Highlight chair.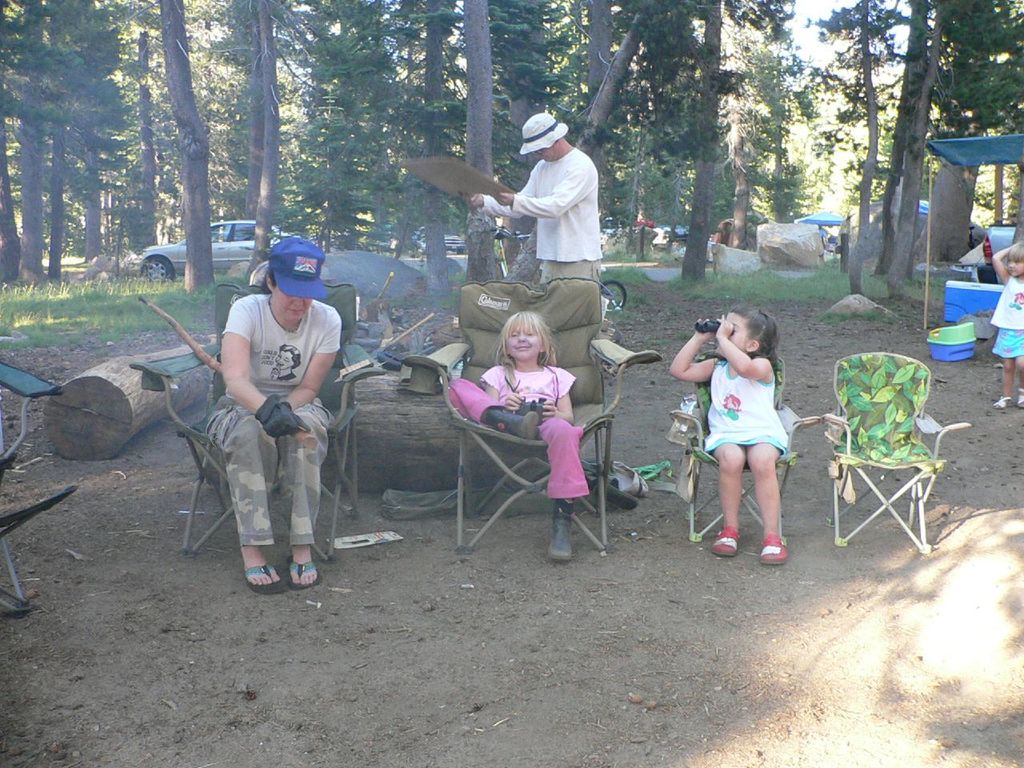
Highlighted region: <box>400,274,666,554</box>.
